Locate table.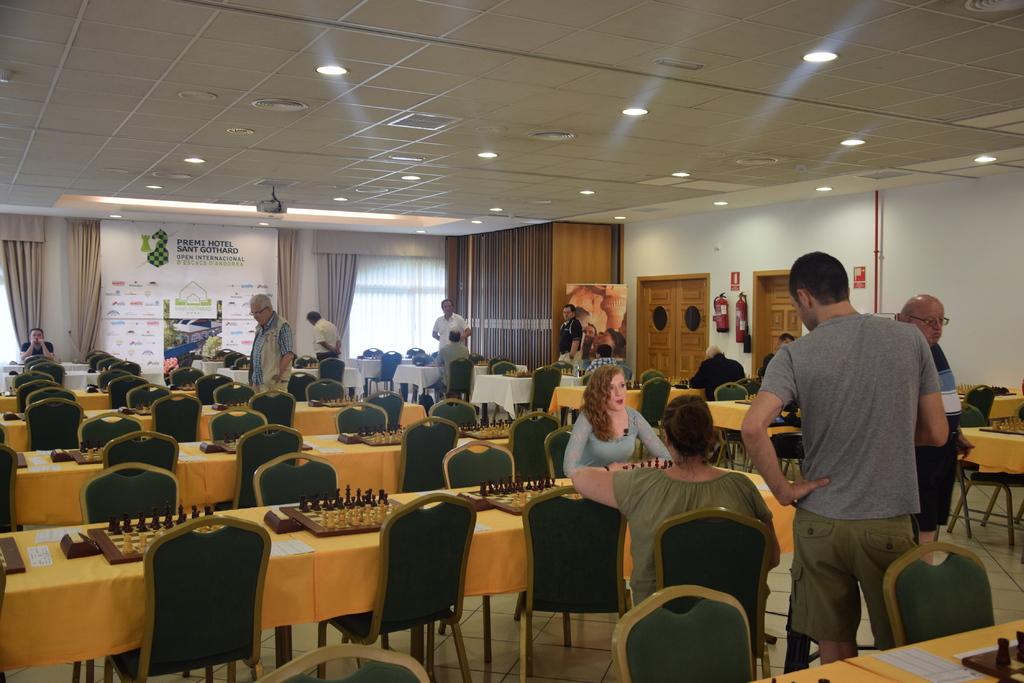
Bounding box: crop(548, 382, 707, 423).
